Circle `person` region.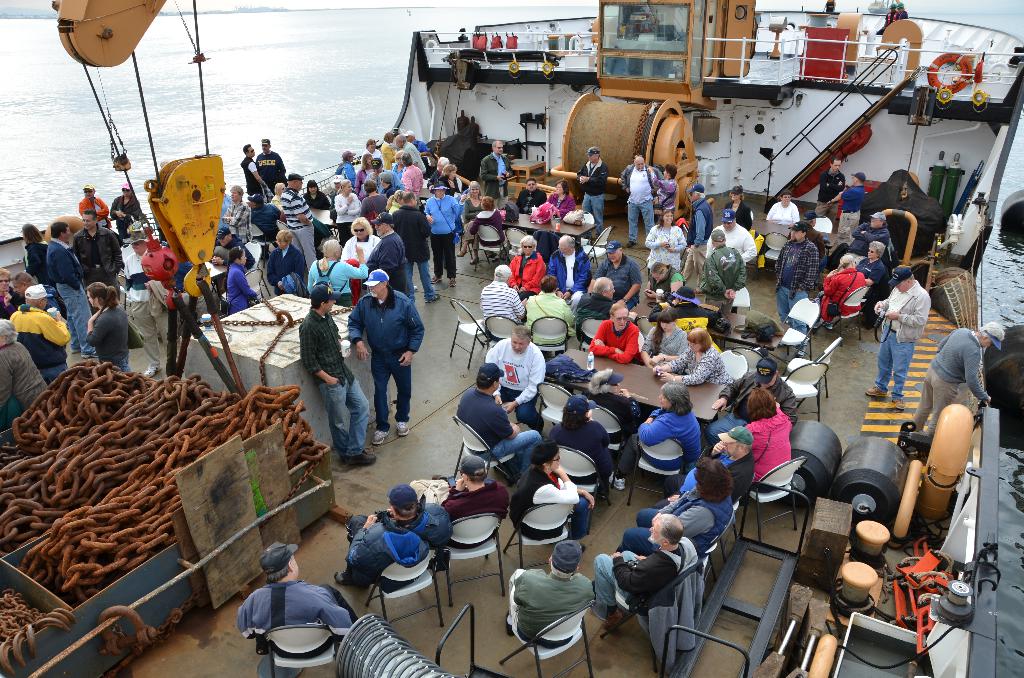
Region: {"x1": 902, "y1": 321, "x2": 1005, "y2": 440}.
